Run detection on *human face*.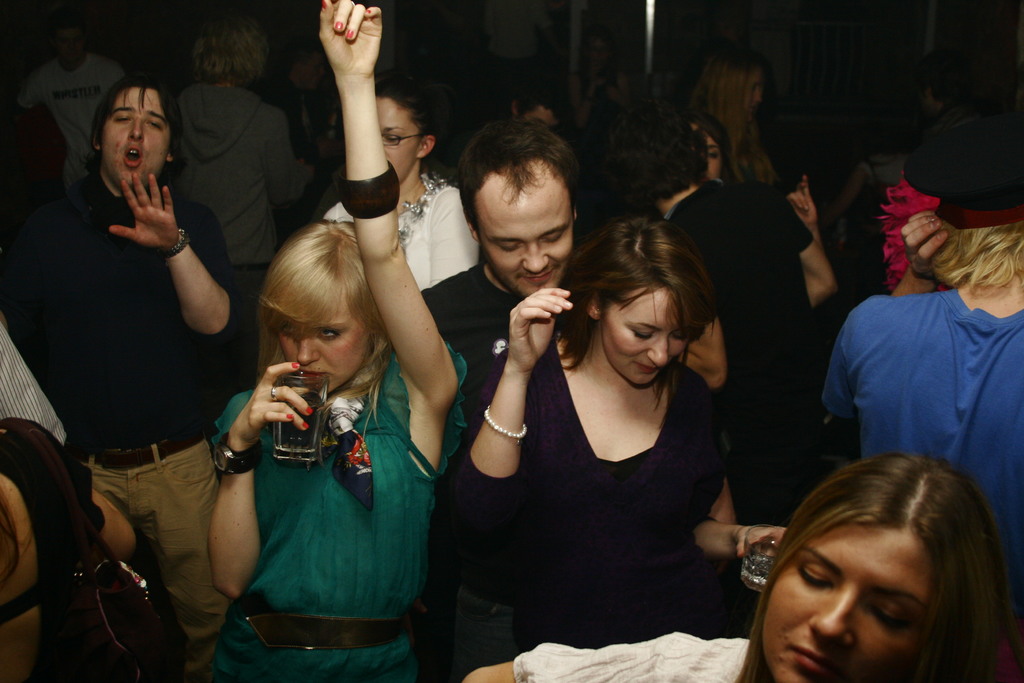
Result: locate(380, 97, 419, 181).
